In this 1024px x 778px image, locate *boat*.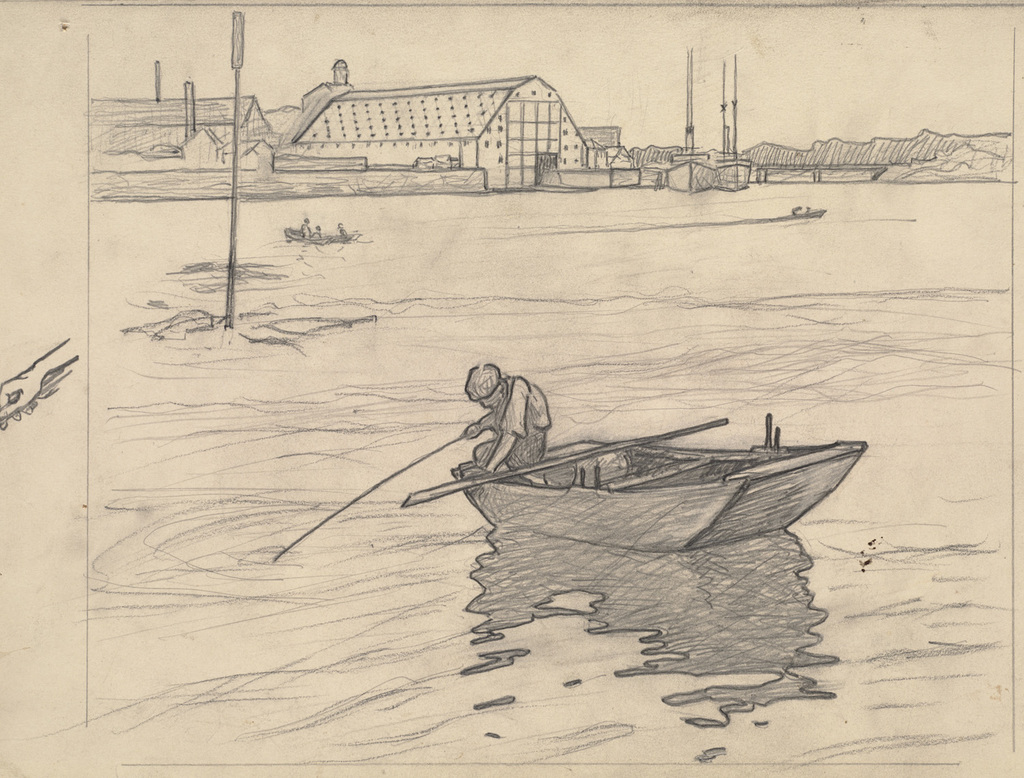
Bounding box: left=283, top=217, right=346, bottom=239.
